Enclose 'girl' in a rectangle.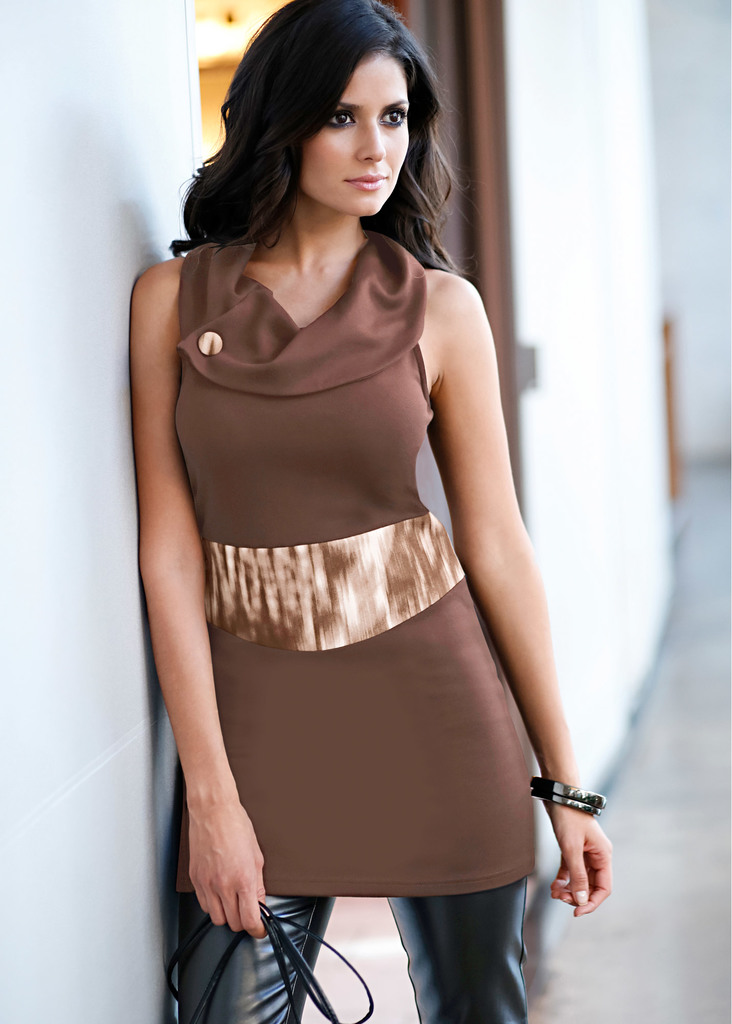
l=127, t=0, r=614, b=1020.
